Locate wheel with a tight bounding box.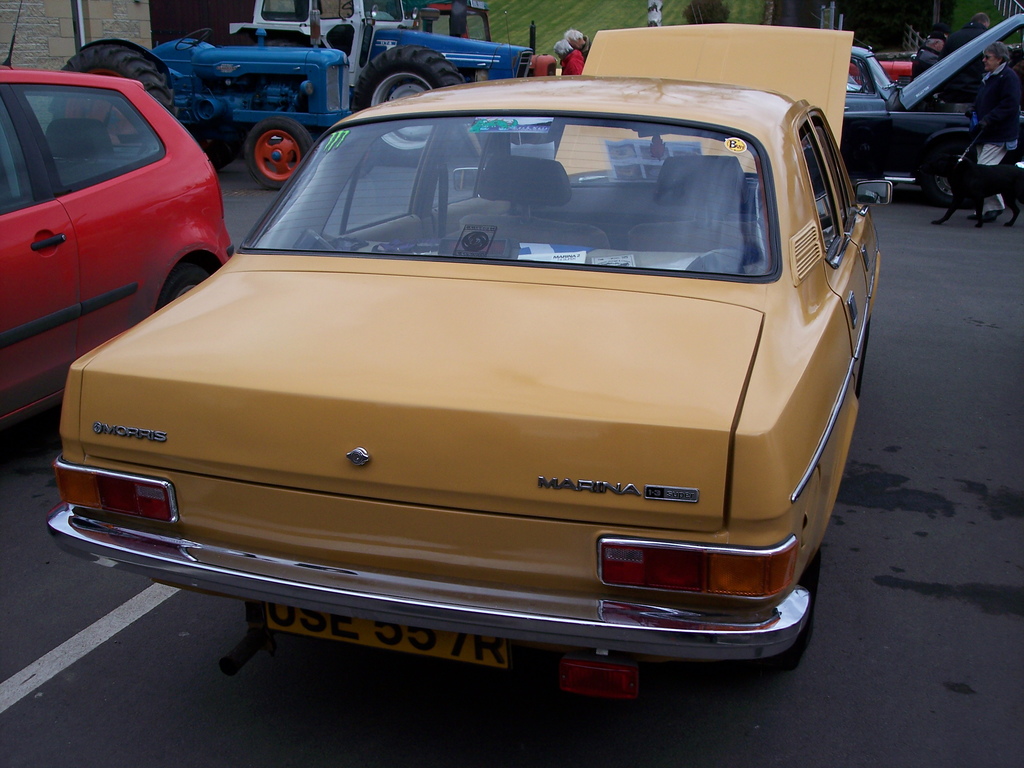
(x1=233, y1=94, x2=299, y2=183).
